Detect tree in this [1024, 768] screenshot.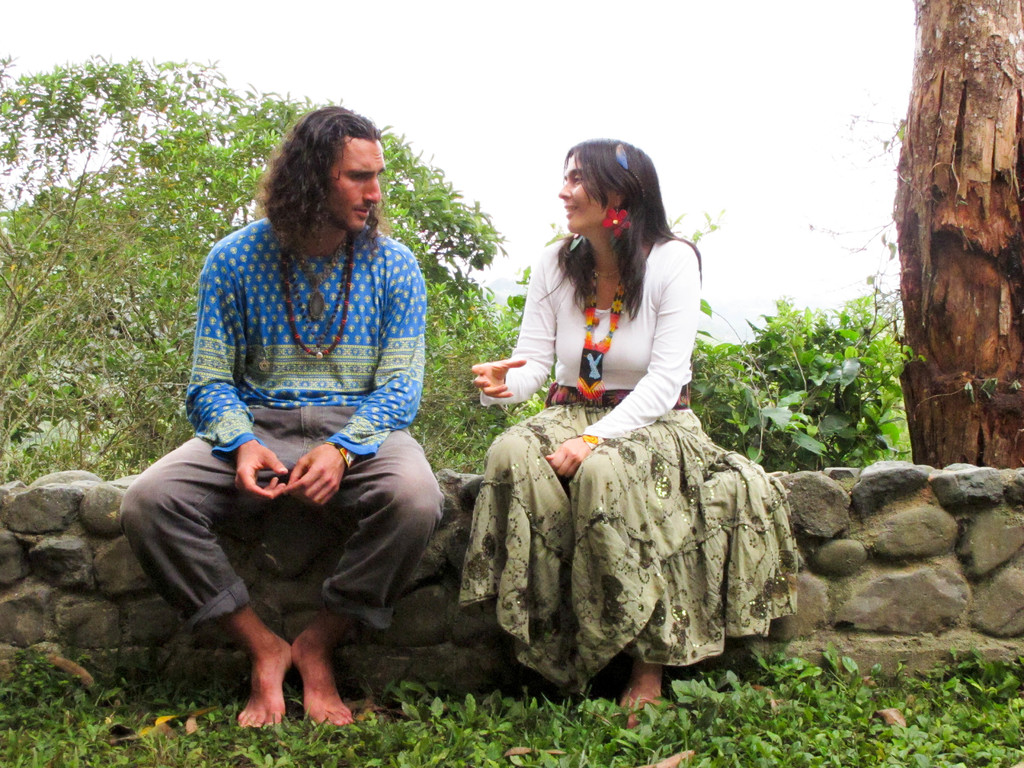
Detection: {"left": 0, "top": 47, "right": 520, "bottom": 484}.
